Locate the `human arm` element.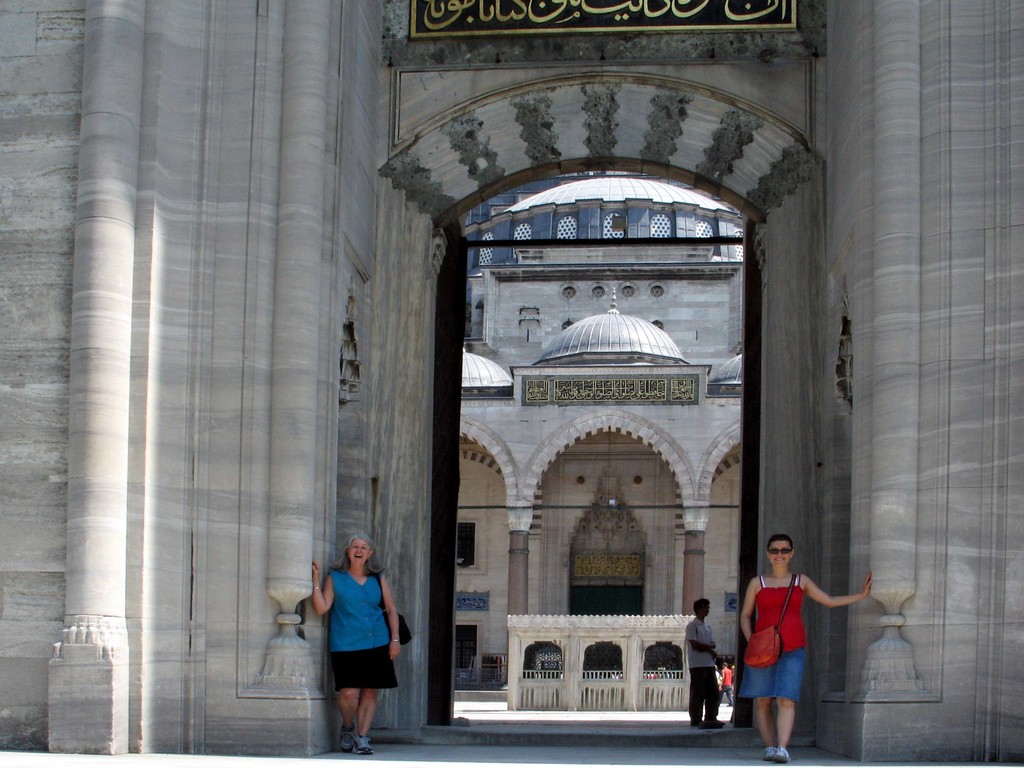
Element bbox: l=734, t=575, r=765, b=655.
